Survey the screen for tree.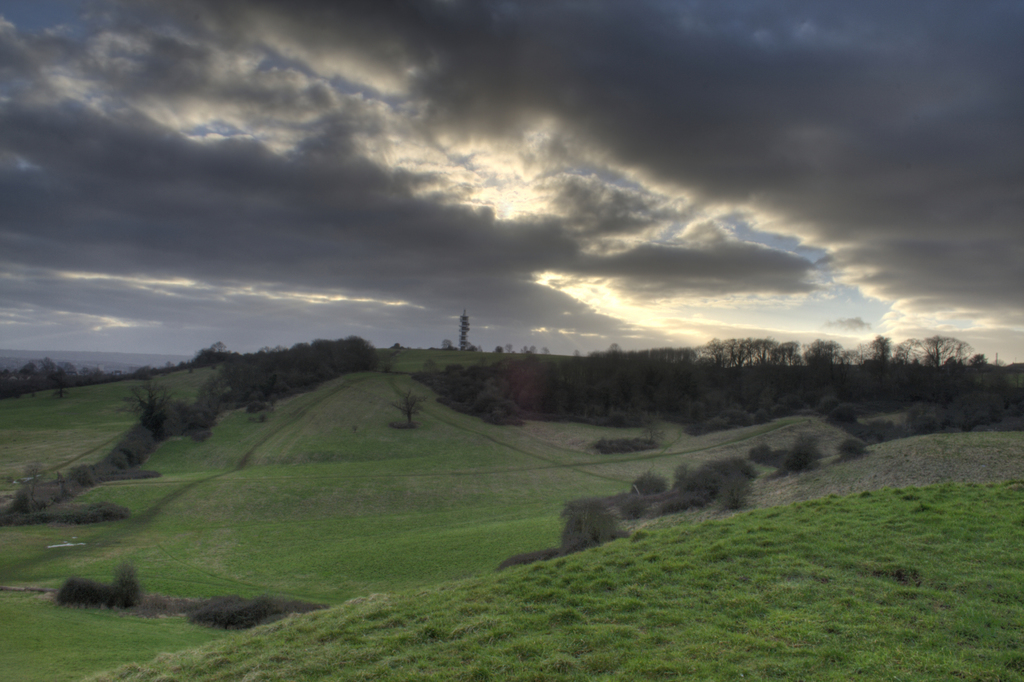
Survey found: crop(50, 369, 68, 398).
